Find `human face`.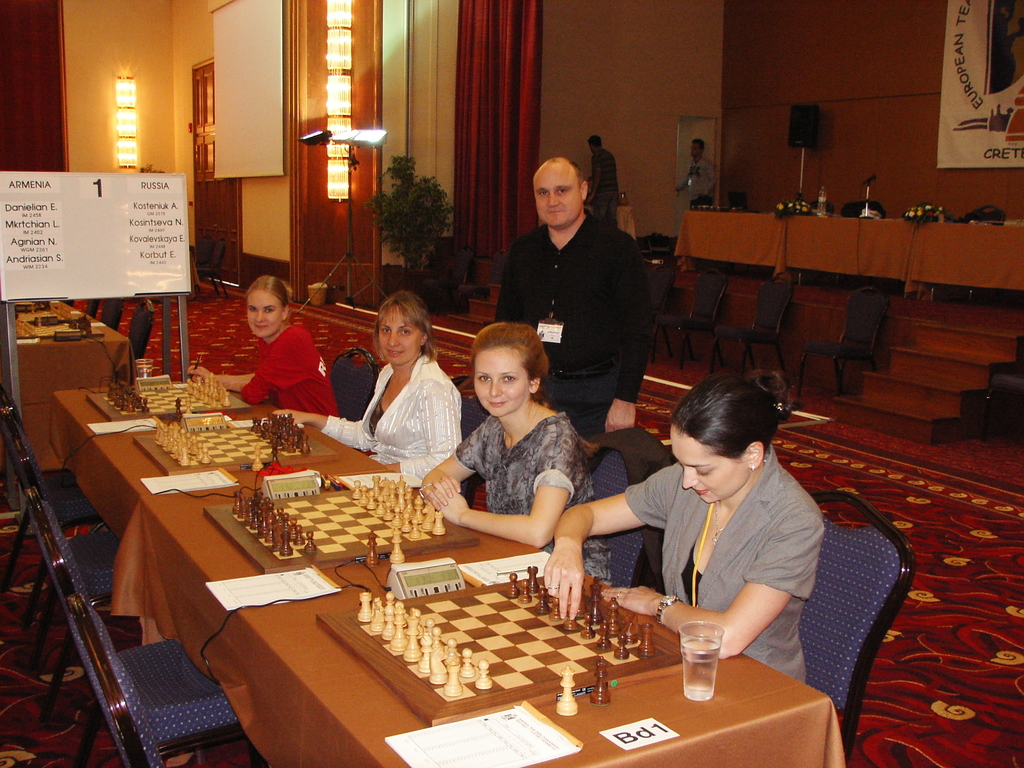
detection(378, 302, 423, 365).
